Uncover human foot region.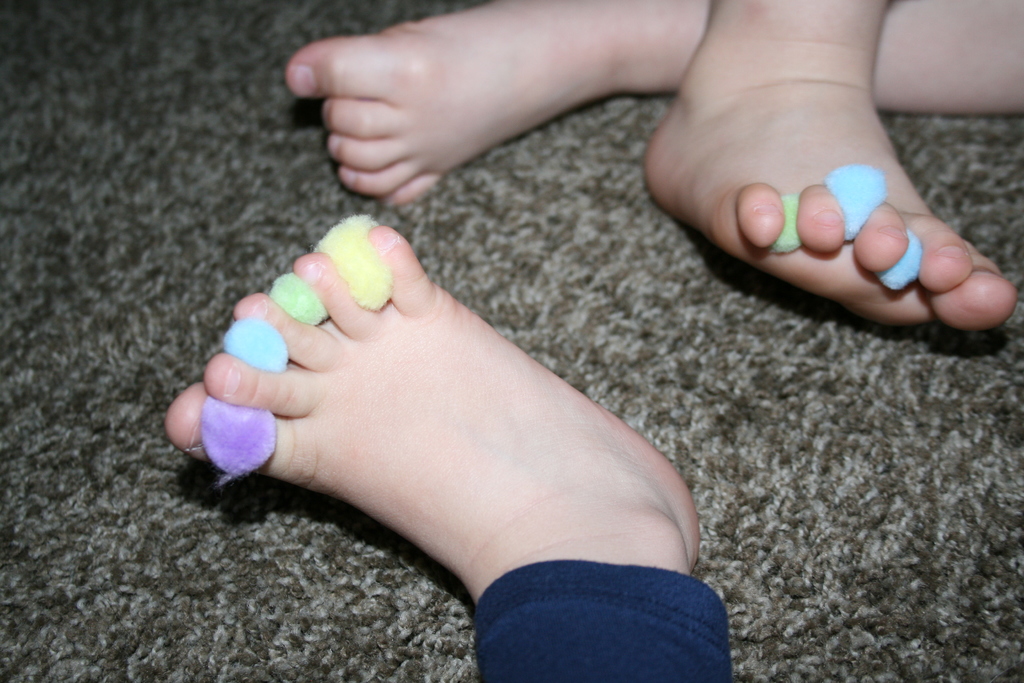
Uncovered: <bbox>156, 221, 712, 618</bbox>.
